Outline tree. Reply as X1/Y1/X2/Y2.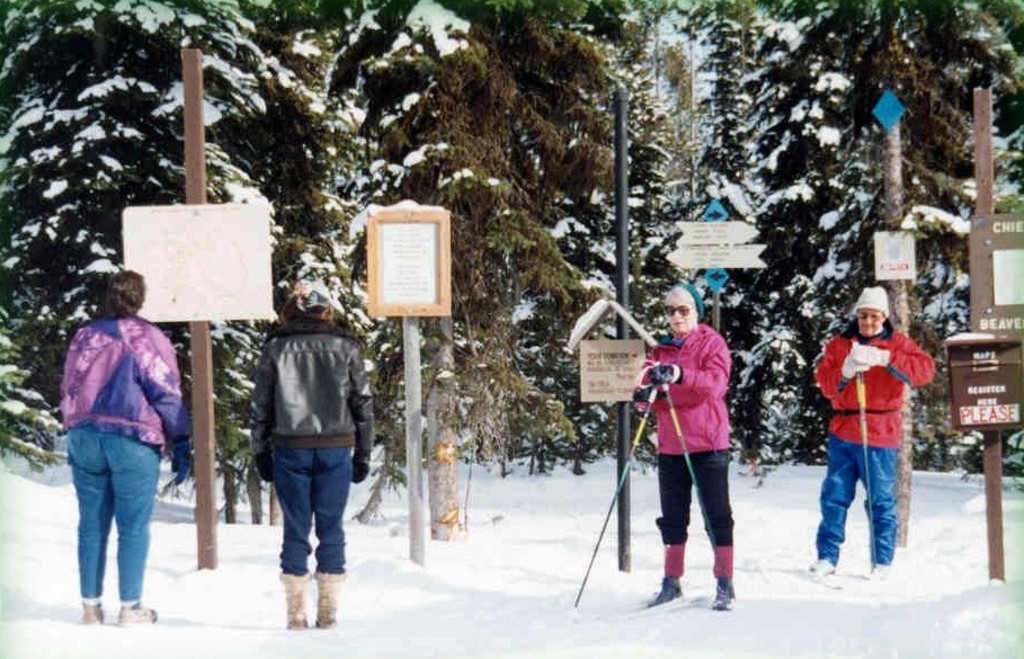
12/52/137/328.
